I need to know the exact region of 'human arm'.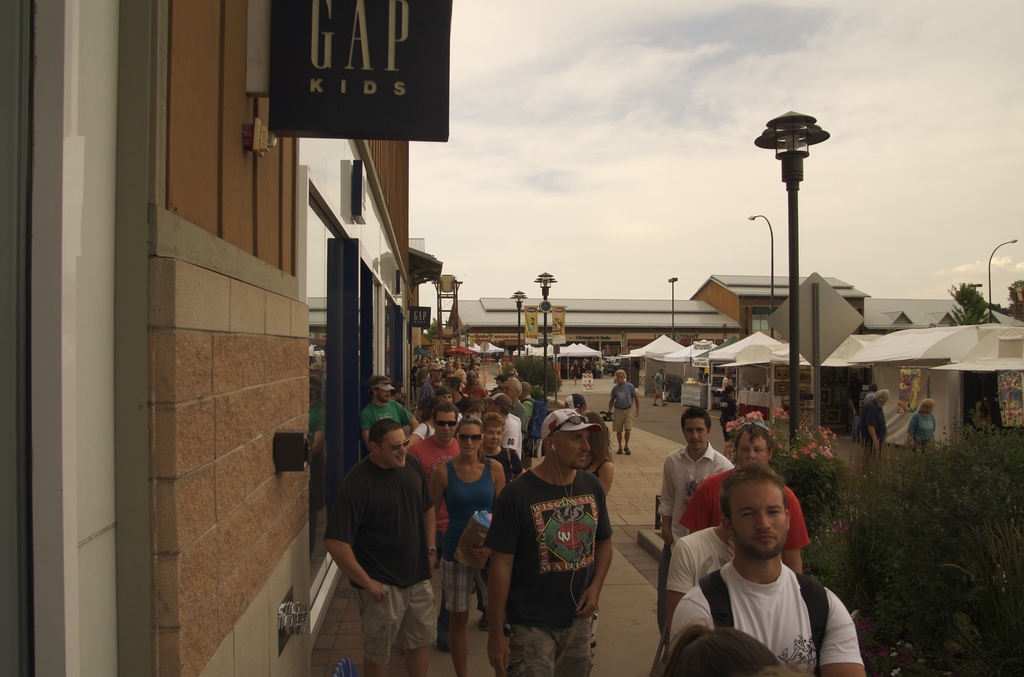
Region: x1=631, y1=384, x2=636, y2=413.
